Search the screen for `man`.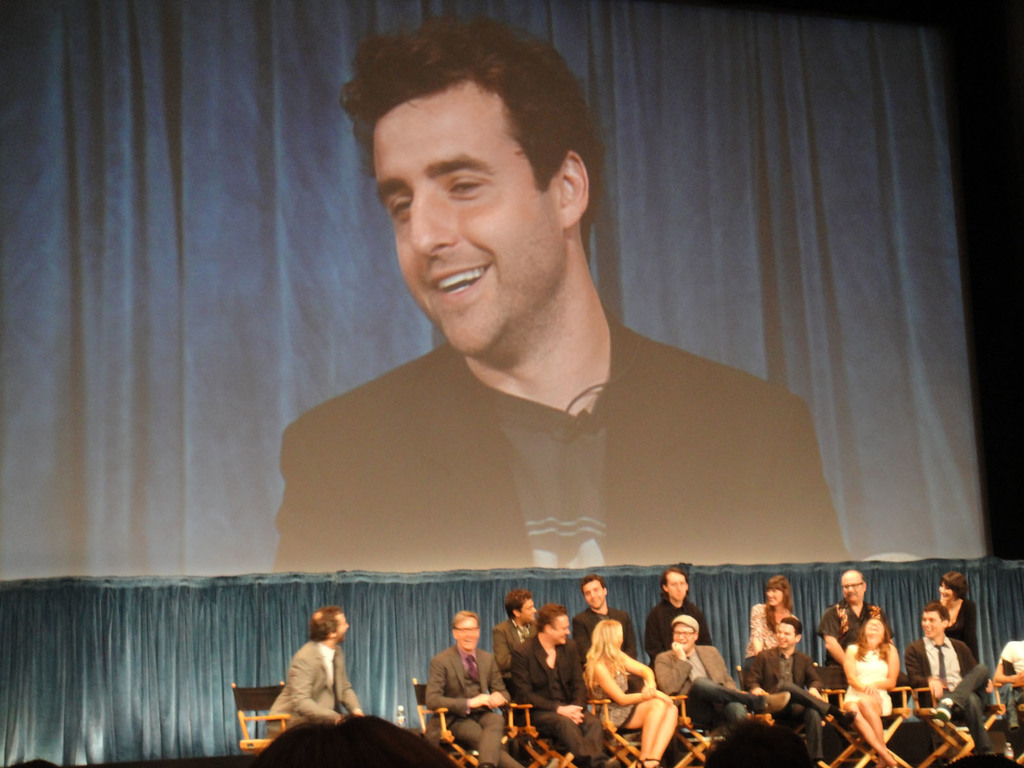
Found at left=656, top=614, right=789, bottom=729.
